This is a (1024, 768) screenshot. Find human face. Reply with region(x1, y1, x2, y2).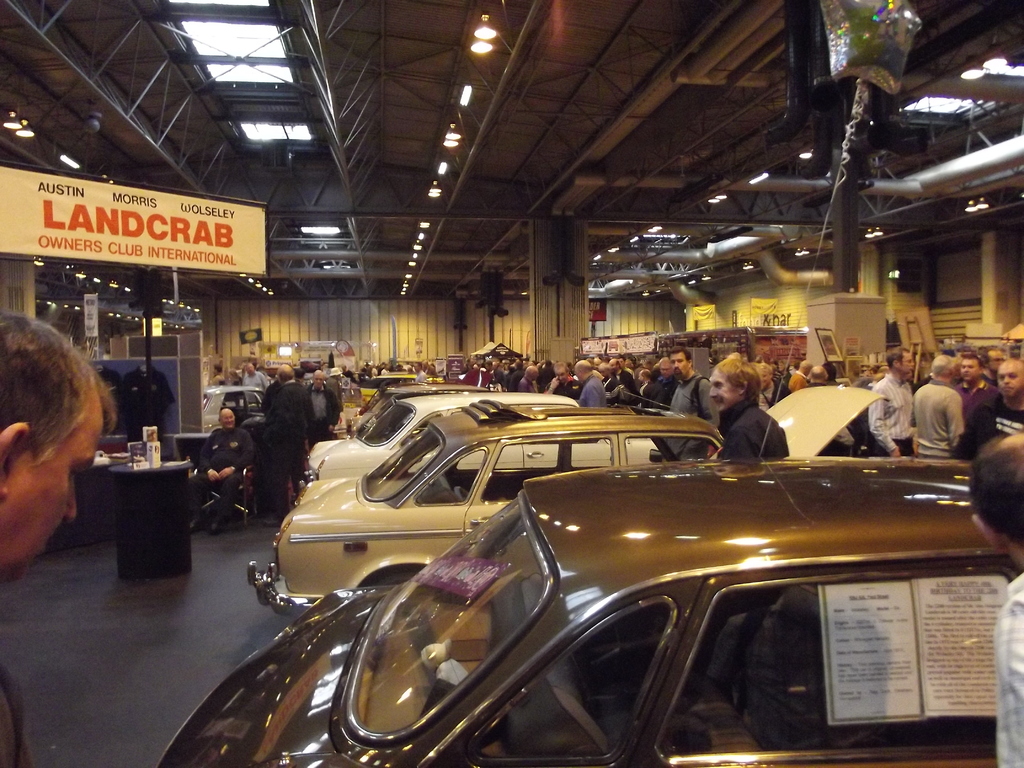
region(959, 359, 977, 384).
